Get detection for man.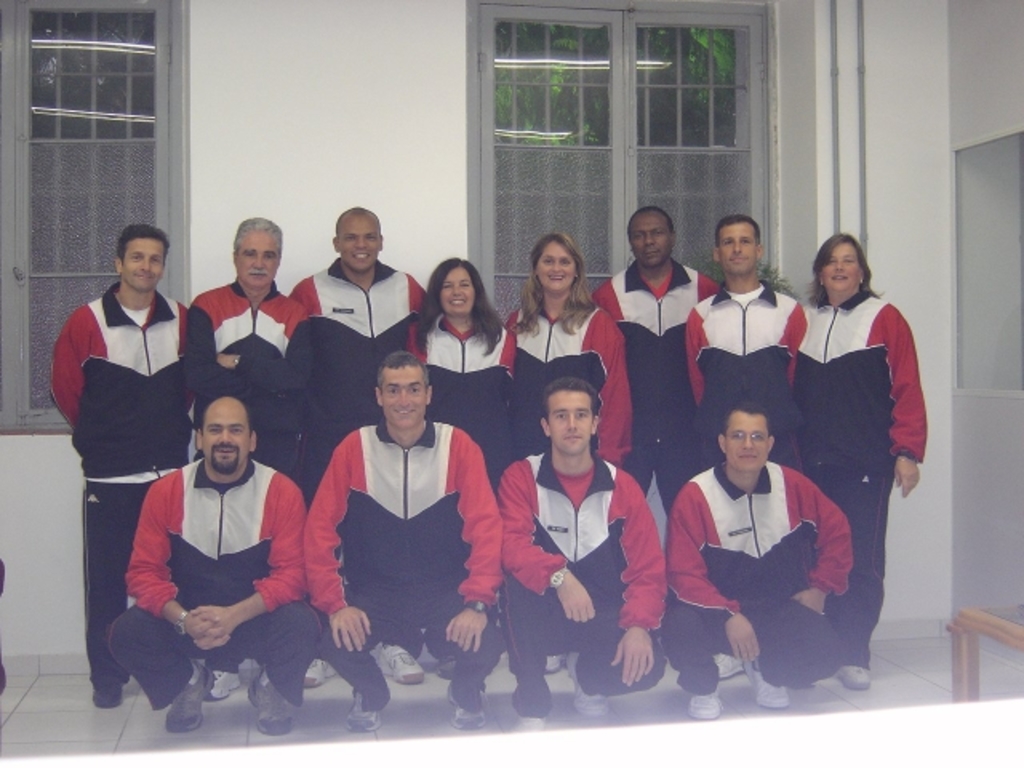
Detection: crop(683, 210, 808, 683).
